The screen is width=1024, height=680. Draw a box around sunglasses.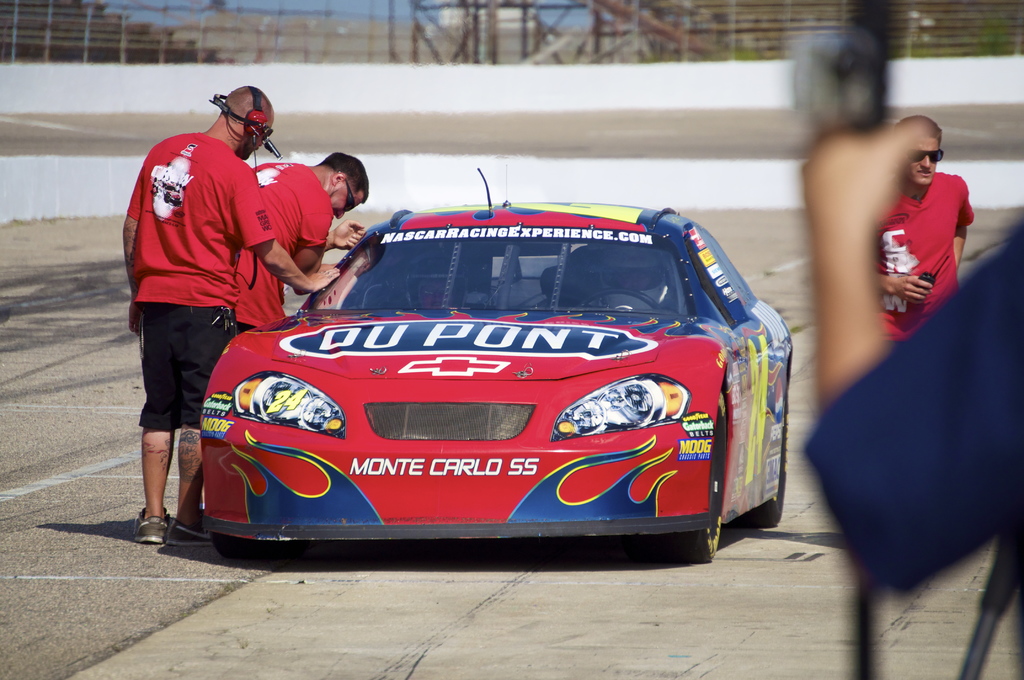
crop(345, 177, 358, 212).
